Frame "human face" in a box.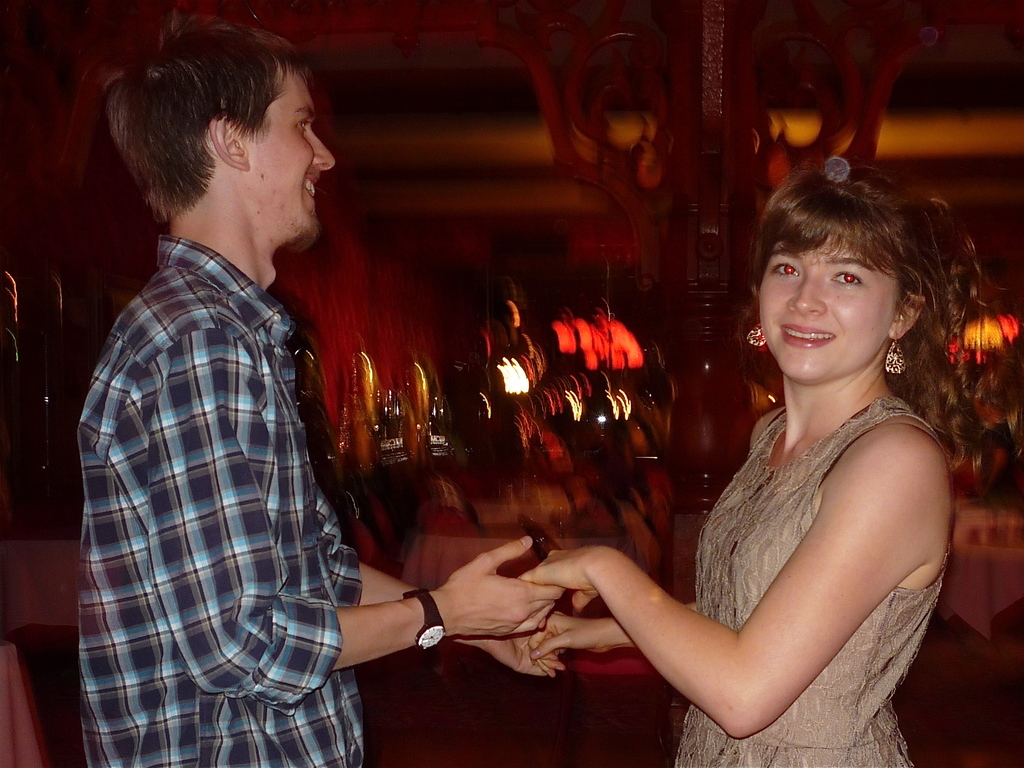
(left=758, top=233, right=901, bottom=386).
